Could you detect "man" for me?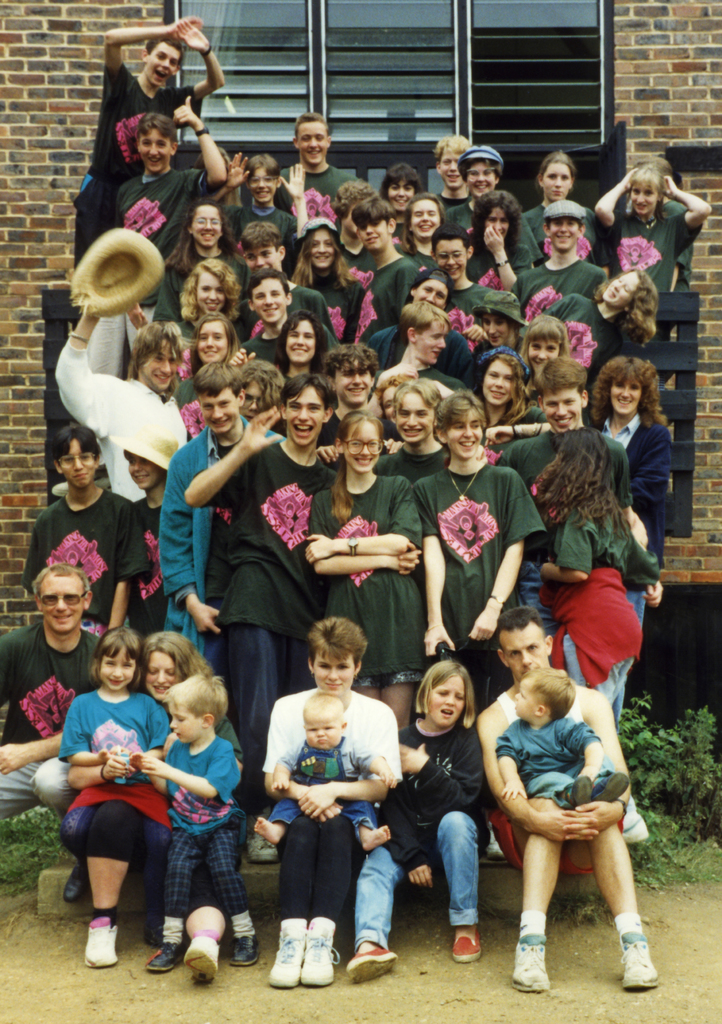
Detection result: <region>436, 135, 472, 206</region>.
